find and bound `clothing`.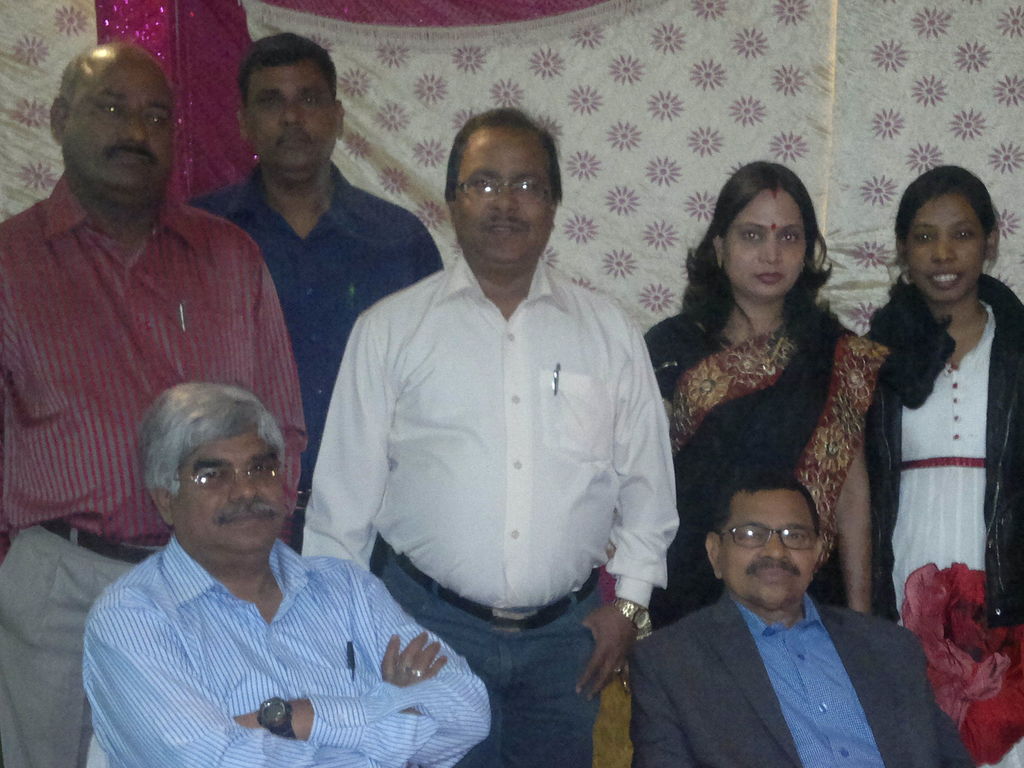
Bound: Rect(0, 170, 308, 767).
